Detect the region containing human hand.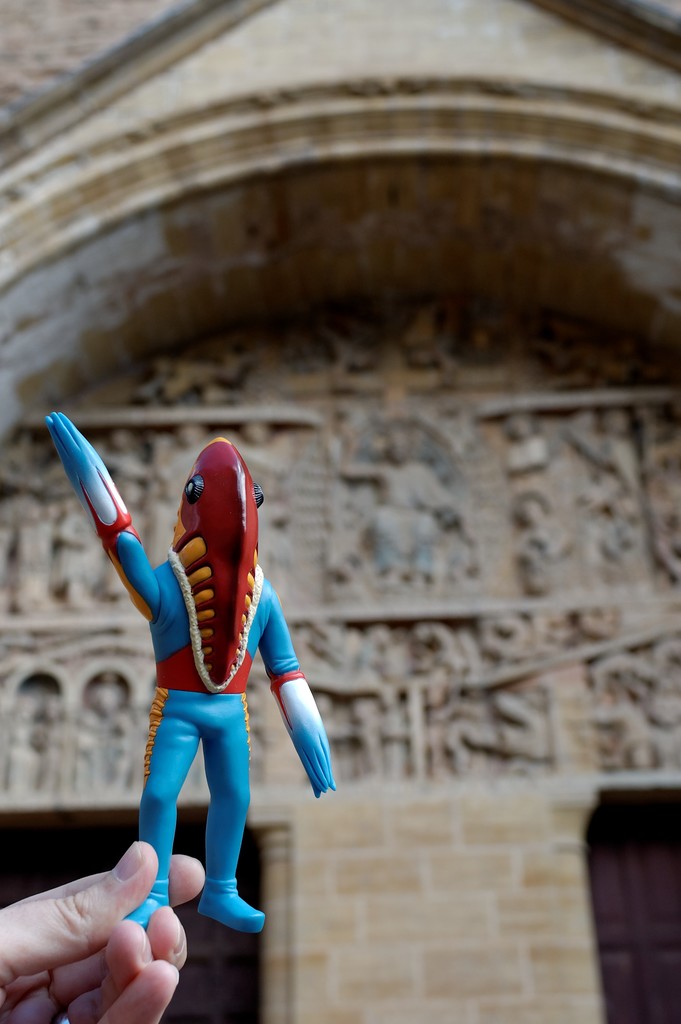
[10,838,198,1013].
